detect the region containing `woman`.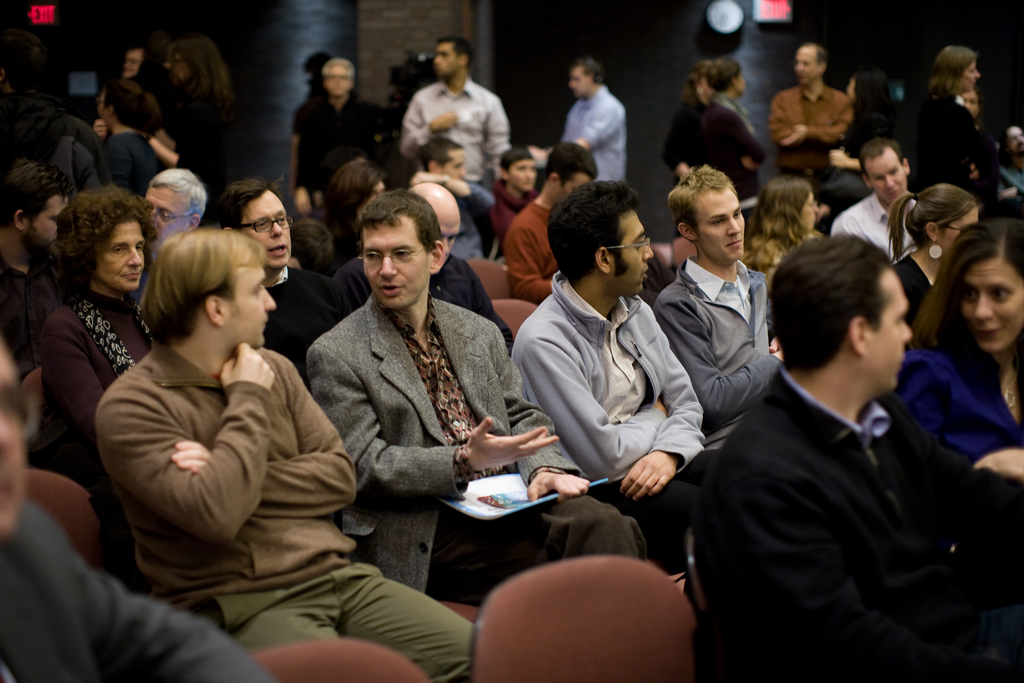
(x1=886, y1=182, x2=981, y2=326).
